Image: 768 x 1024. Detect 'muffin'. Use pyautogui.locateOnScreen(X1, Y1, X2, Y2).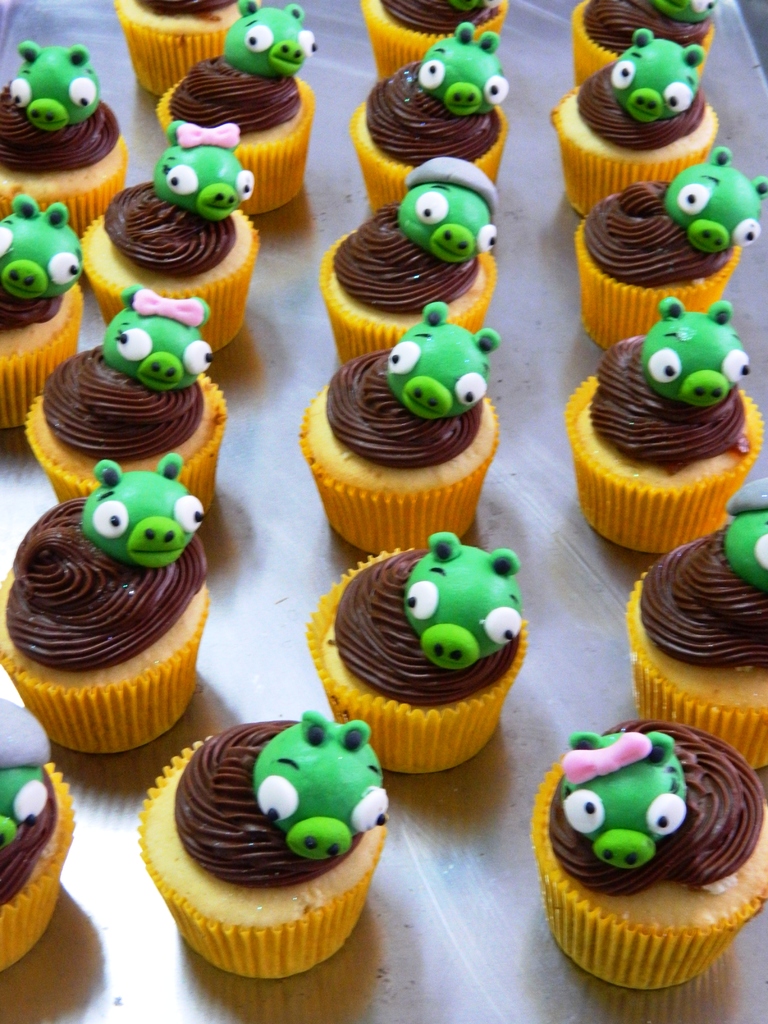
pyautogui.locateOnScreen(548, 22, 723, 218).
